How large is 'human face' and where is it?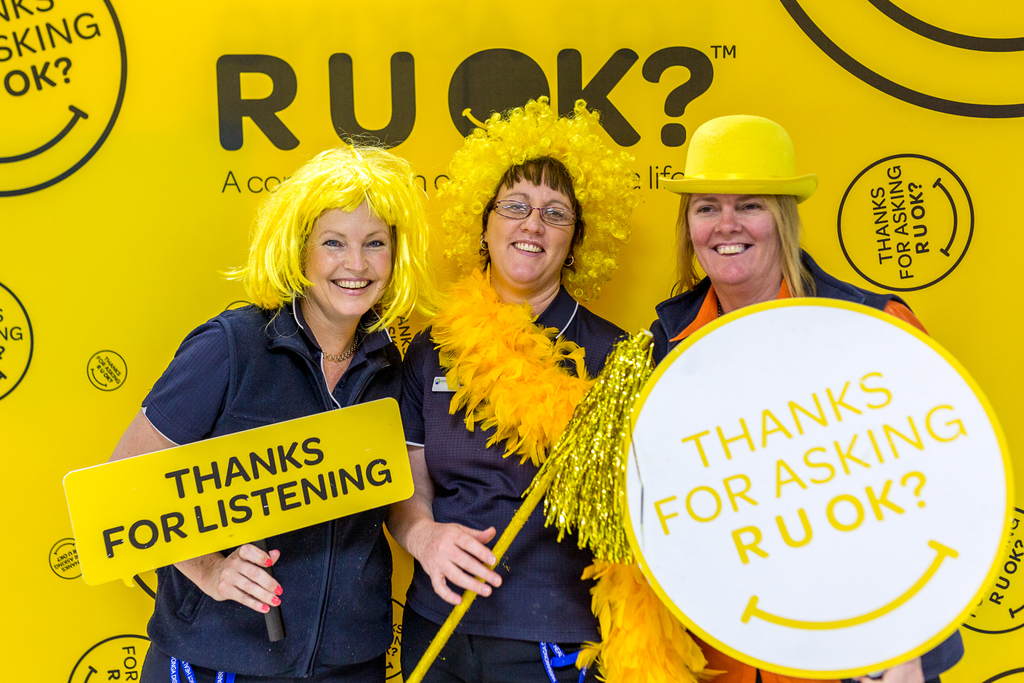
Bounding box: box=[689, 188, 783, 280].
